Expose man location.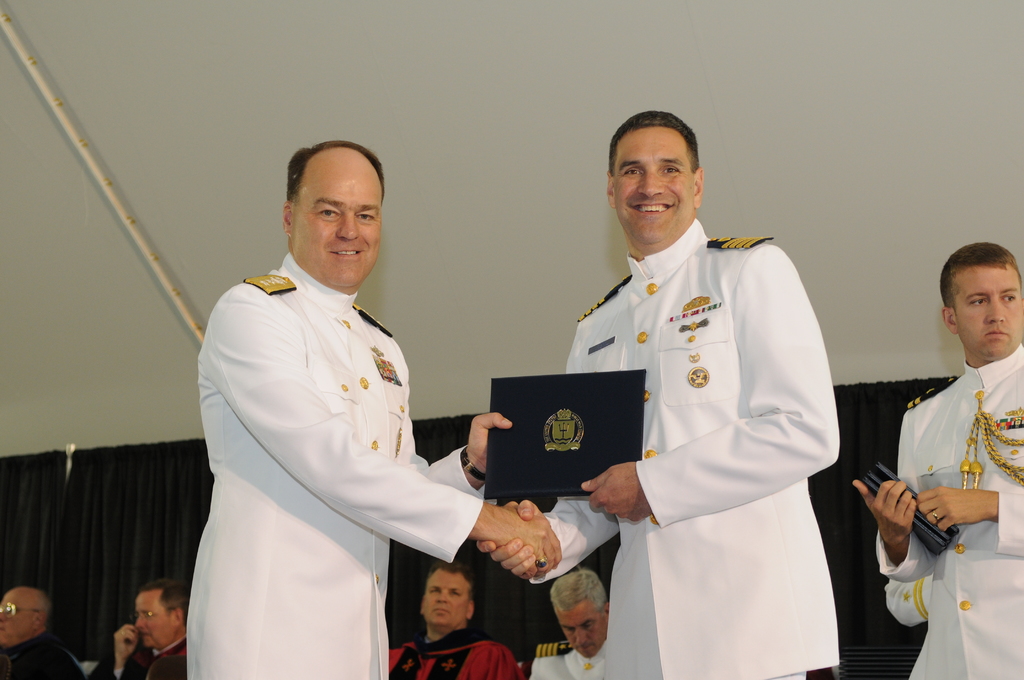
Exposed at bbox(526, 564, 611, 679).
